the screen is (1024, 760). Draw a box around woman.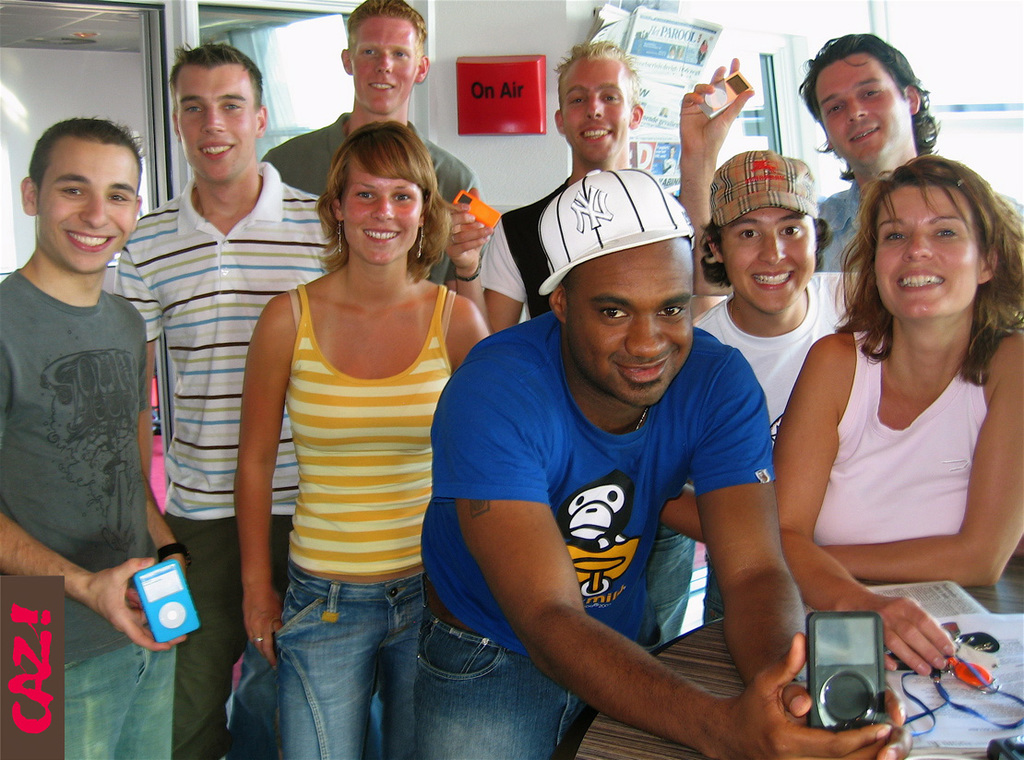
select_region(242, 121, 495, 759).
